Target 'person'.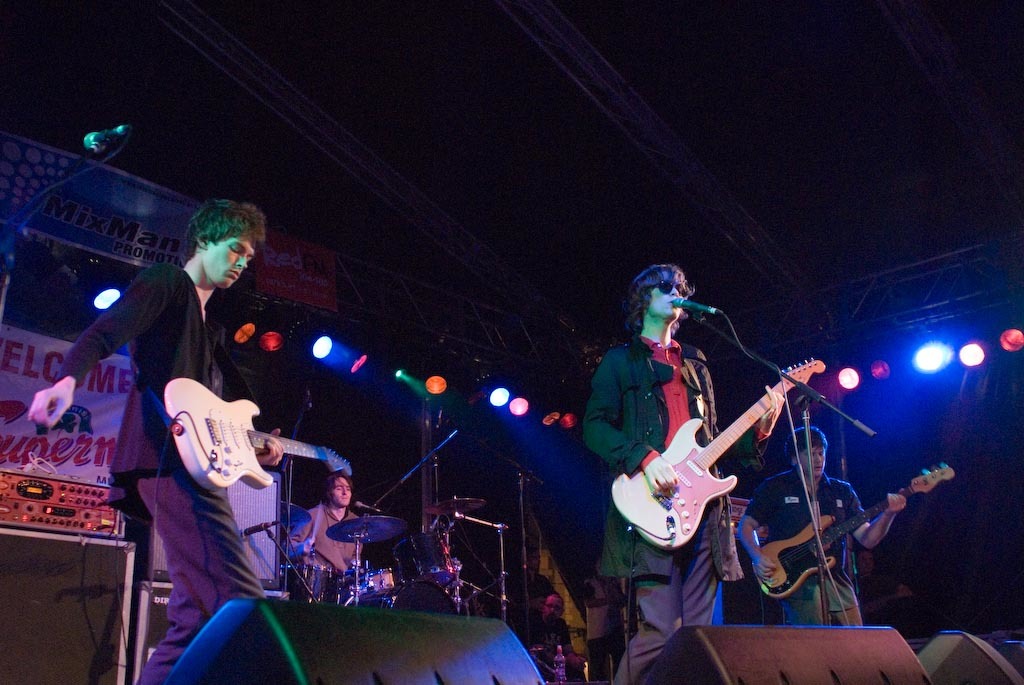
Target region: BBox(22, 200, 290, 684).
